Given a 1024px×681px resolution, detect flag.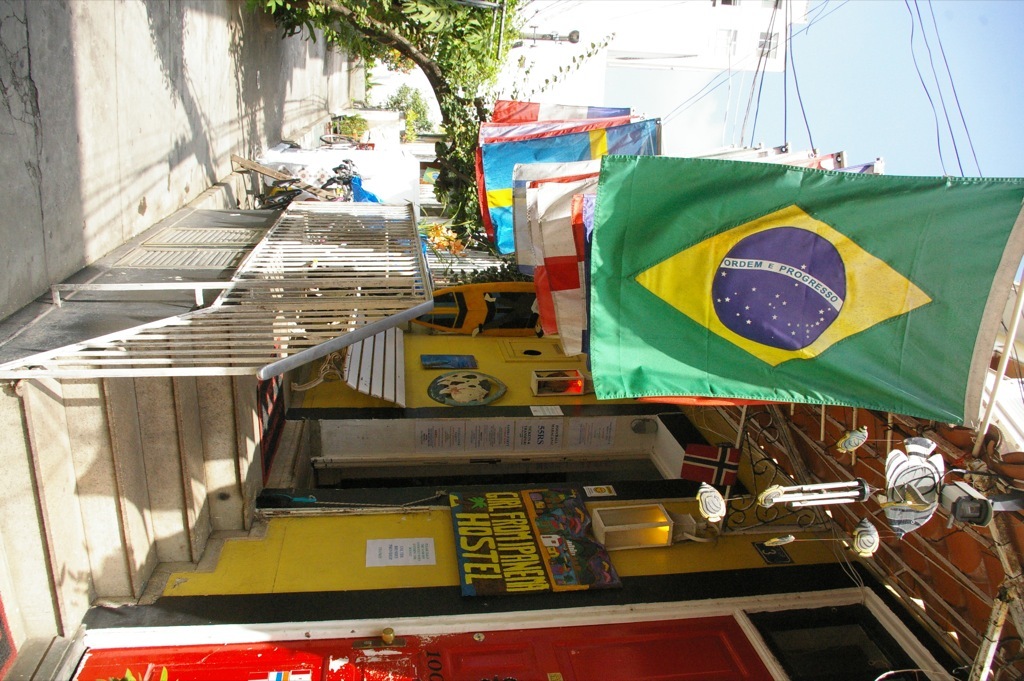
detection(556, 126, 968, 458).
